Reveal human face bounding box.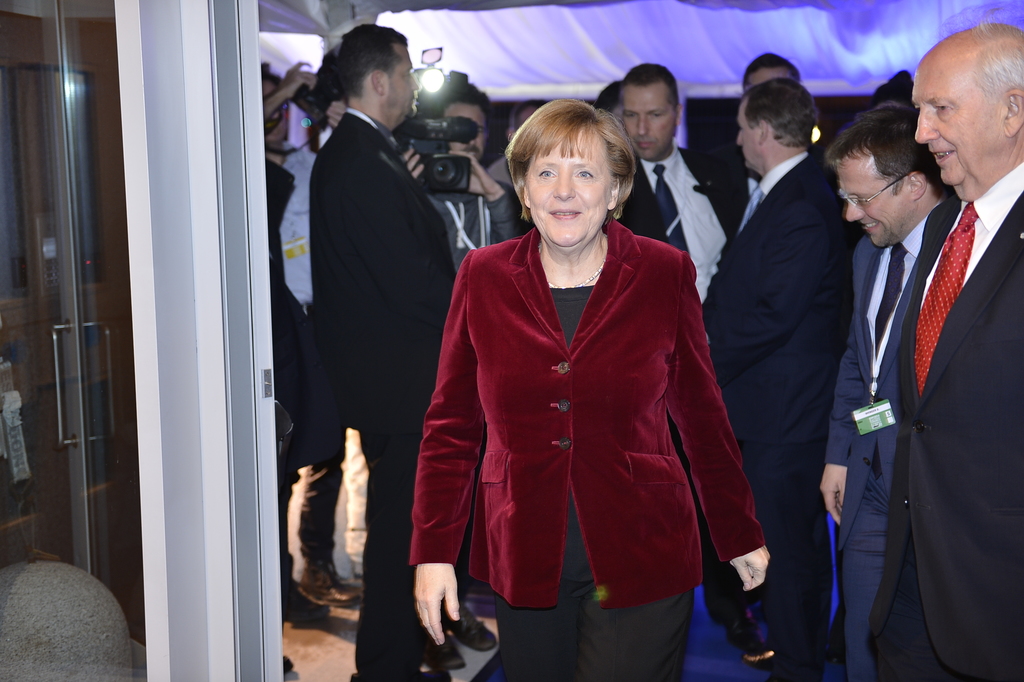
Revealed: <region>912, 47, 999, 188</region>.
